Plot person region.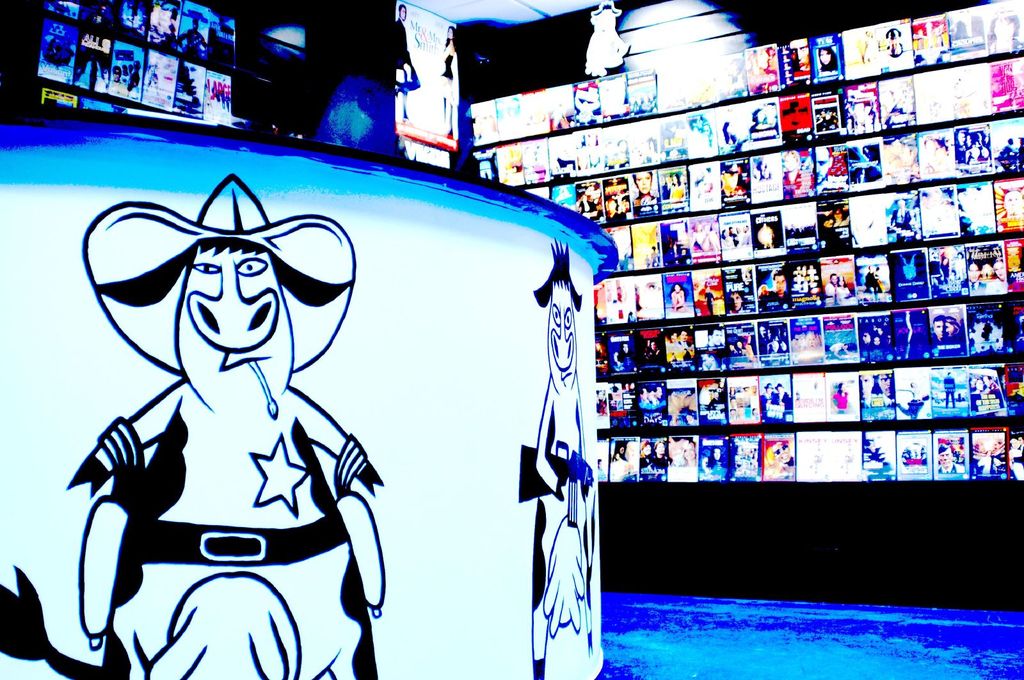
Plotted at <bbox>859, 374, 876, 411</bbox>.
